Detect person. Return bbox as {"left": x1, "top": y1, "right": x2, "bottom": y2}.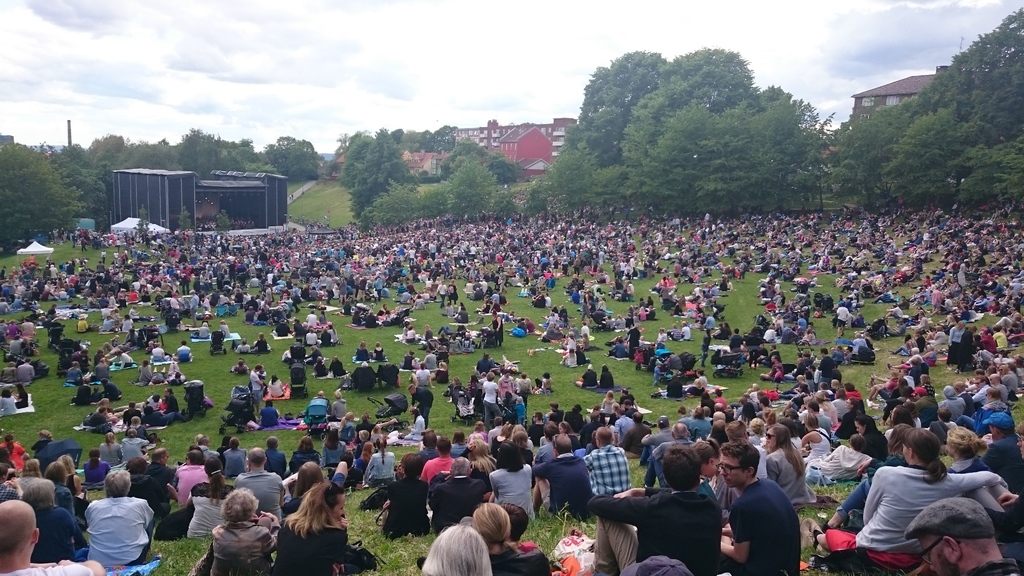
{"left": 578, "top": 426, "right": 628, "bottom": 504}.
